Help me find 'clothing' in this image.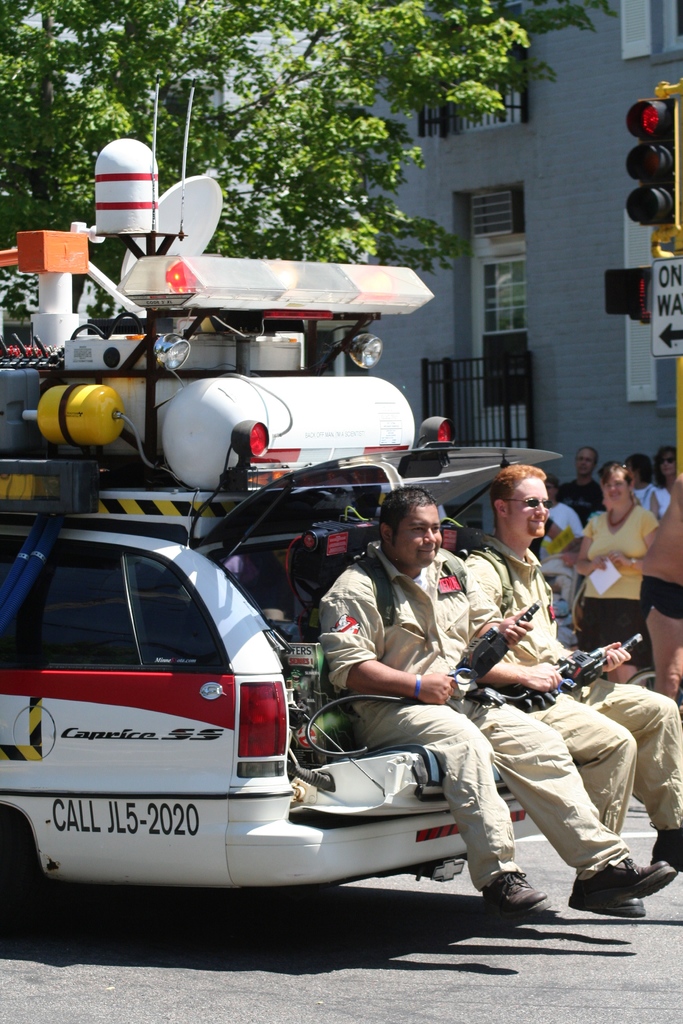
Found it: {"x1": 467, "y1": 538, "x2": 682, "y2": 835}.
